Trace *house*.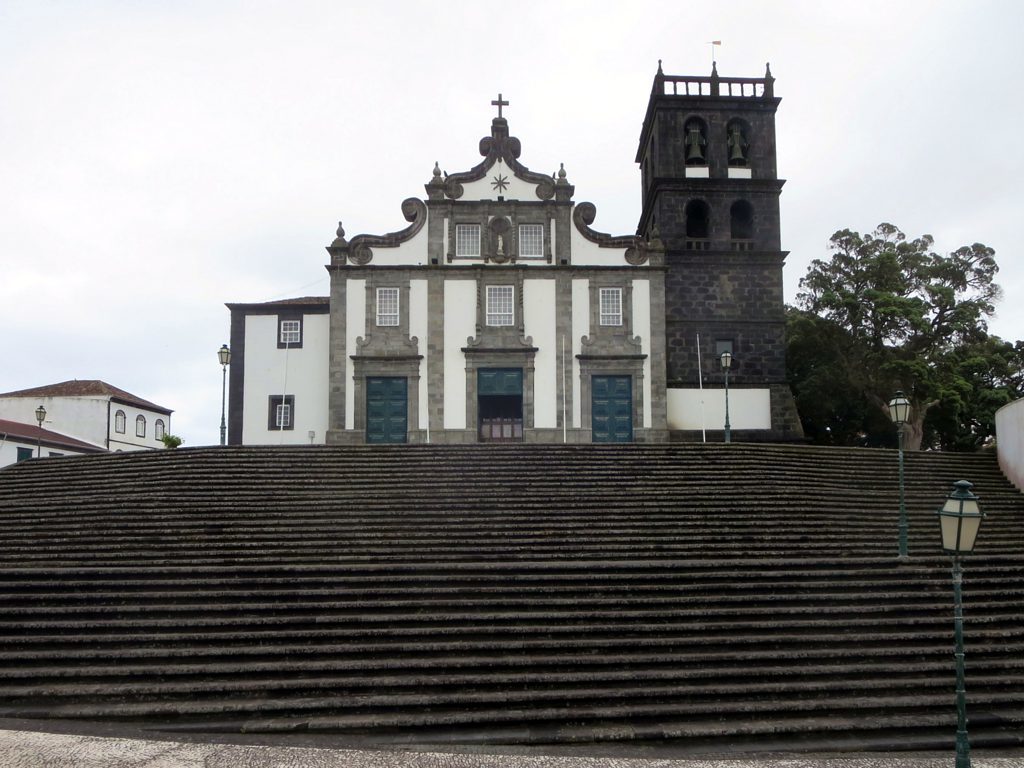
Traced to locate(220, 50, 796, 447).
